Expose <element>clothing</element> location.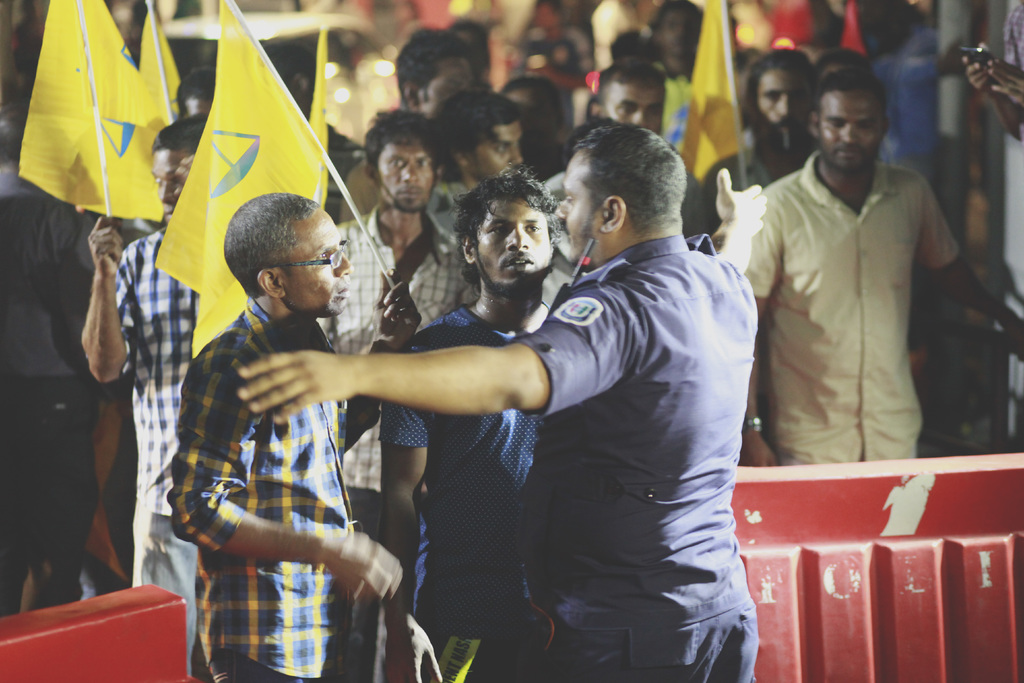
Exposed at Rect(739, 147, 964, 466).
